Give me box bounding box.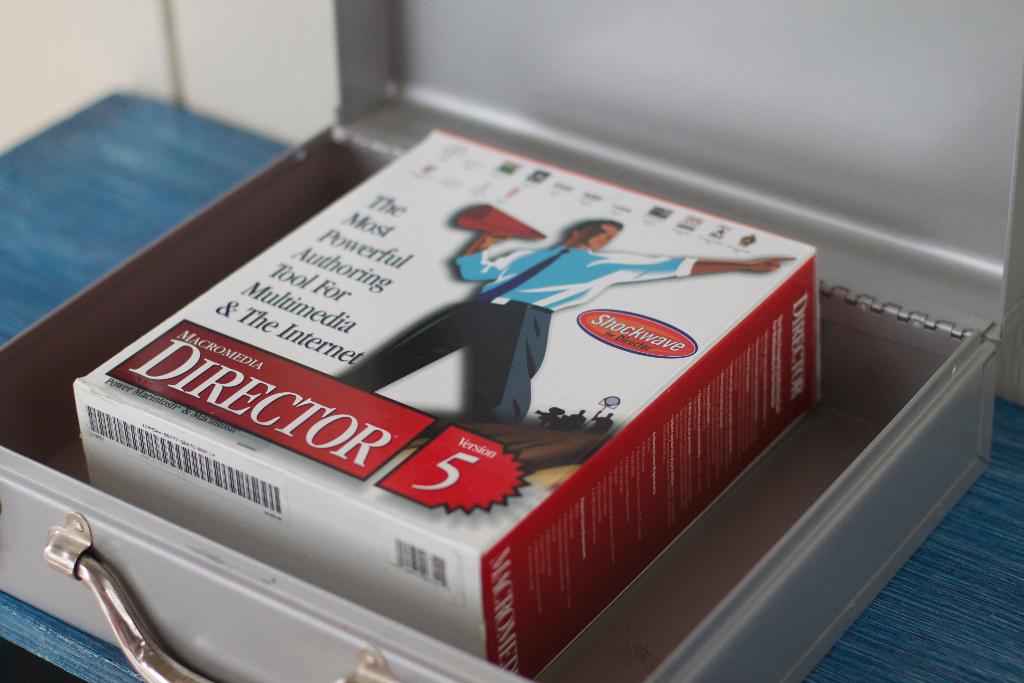
{"left": 0, "top": 0, "right": 1023, "bottom": 682}.
